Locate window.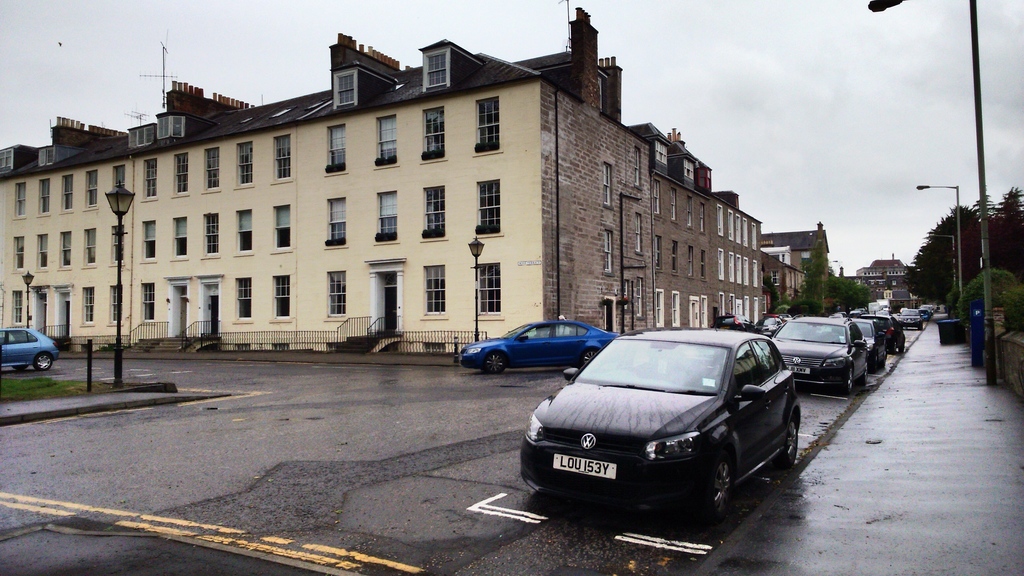
Bounding box: locate(477, 98, 506, 154).
